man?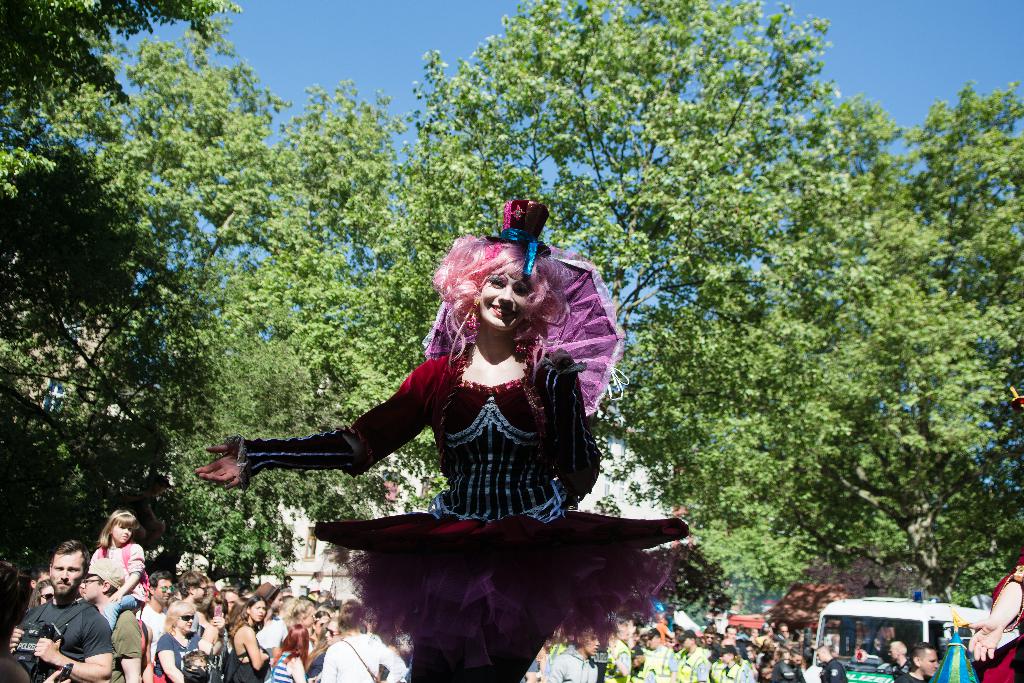
BBox(677, 632, 712, 682)
